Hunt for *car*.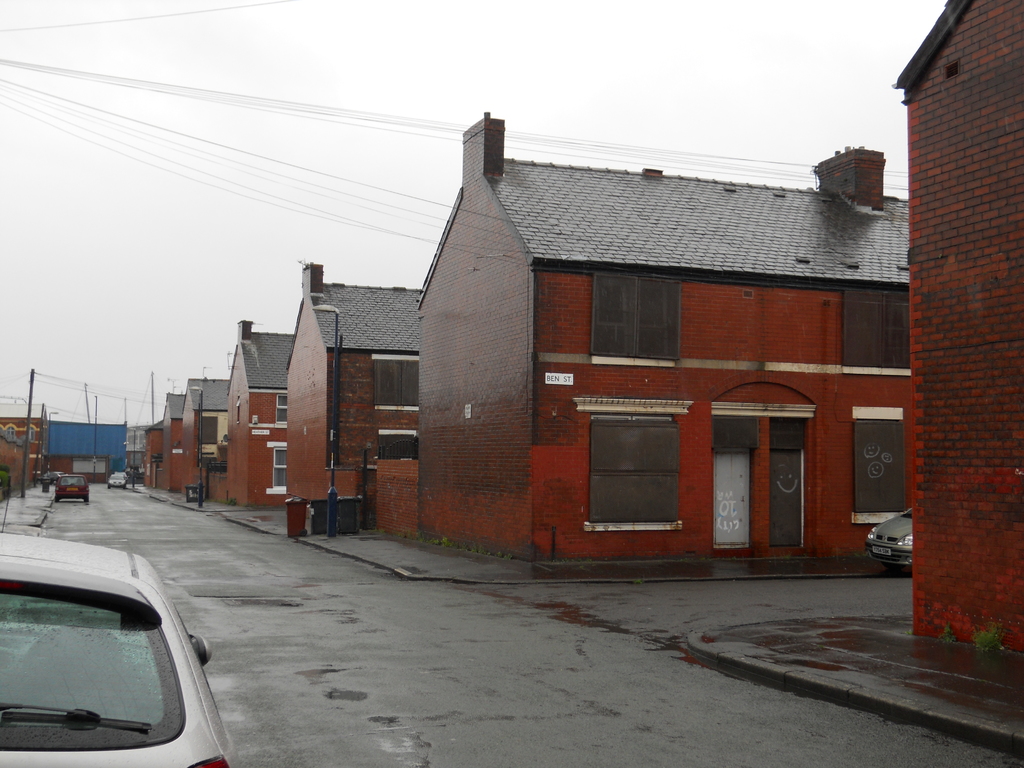
Hunted down at (x1=863, y1=508, x2=913, y2=576).
